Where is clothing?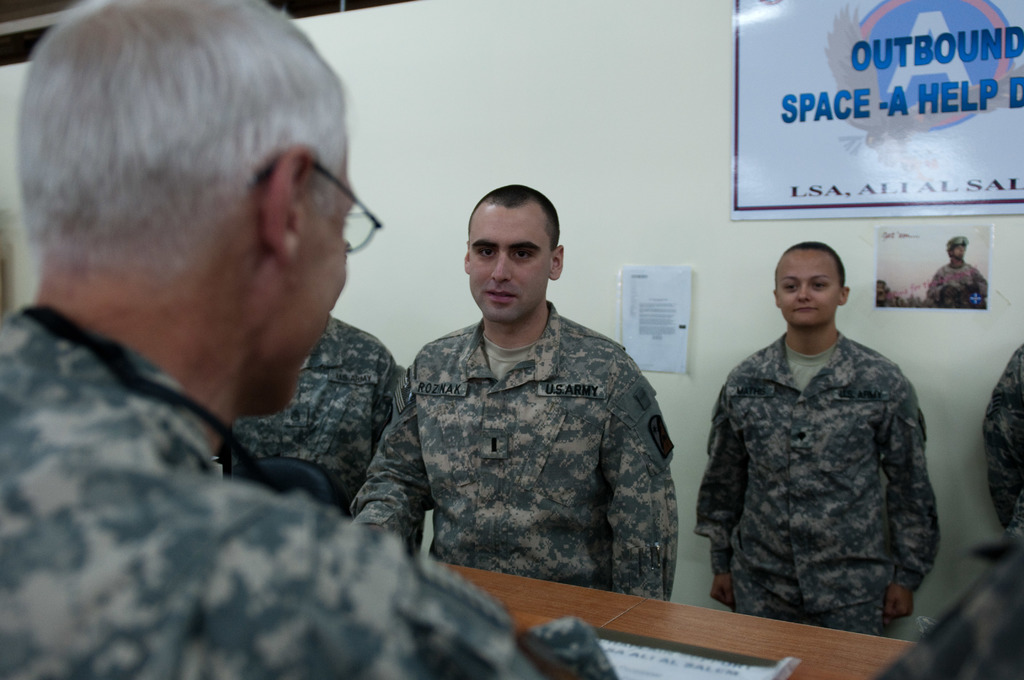
(left=696, top=295, right=956, bottom=650).
